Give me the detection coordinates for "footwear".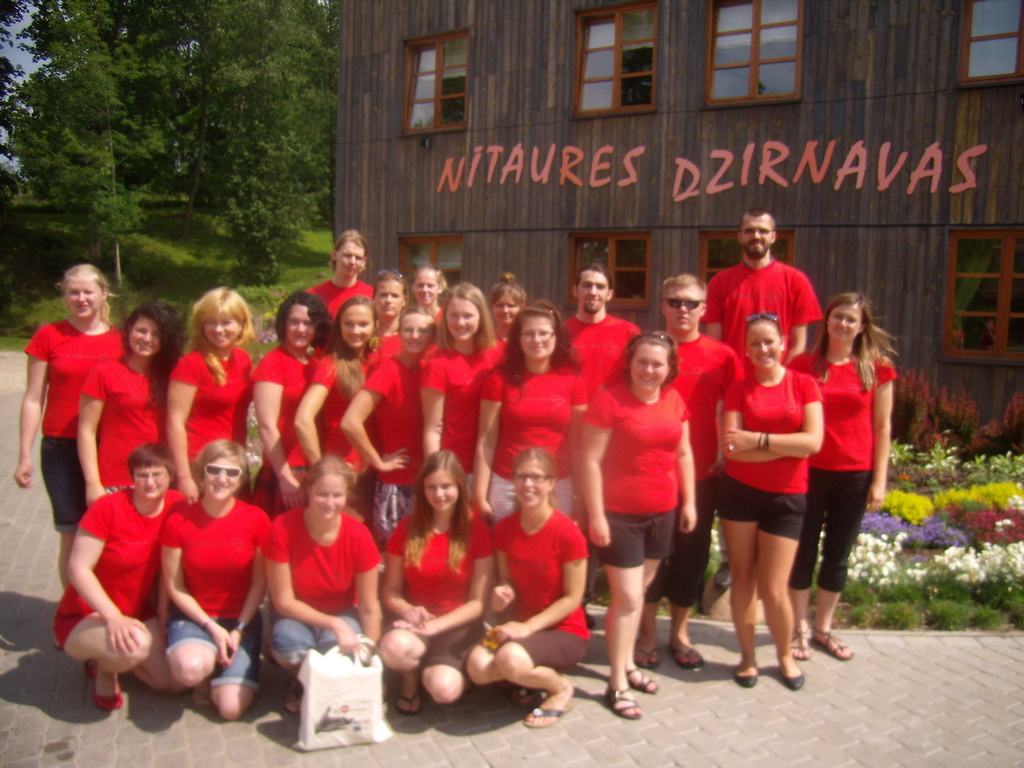
box(623, 667, 662, 699).
